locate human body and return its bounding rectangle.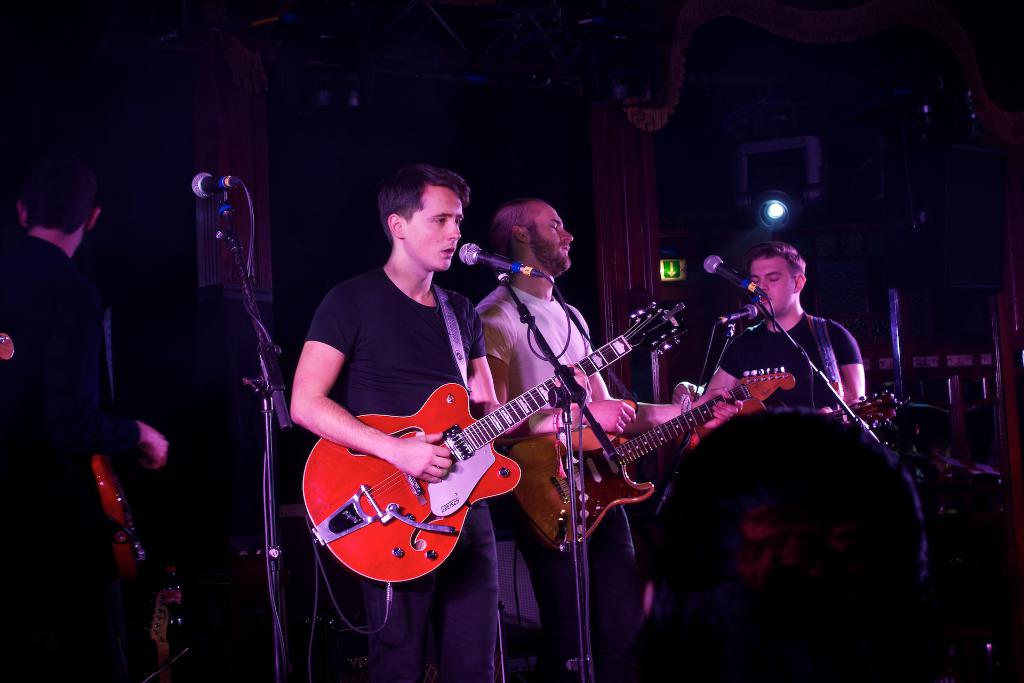
{"x1": 477, "y1": 273, "x2": 749, "y2": 682}.
